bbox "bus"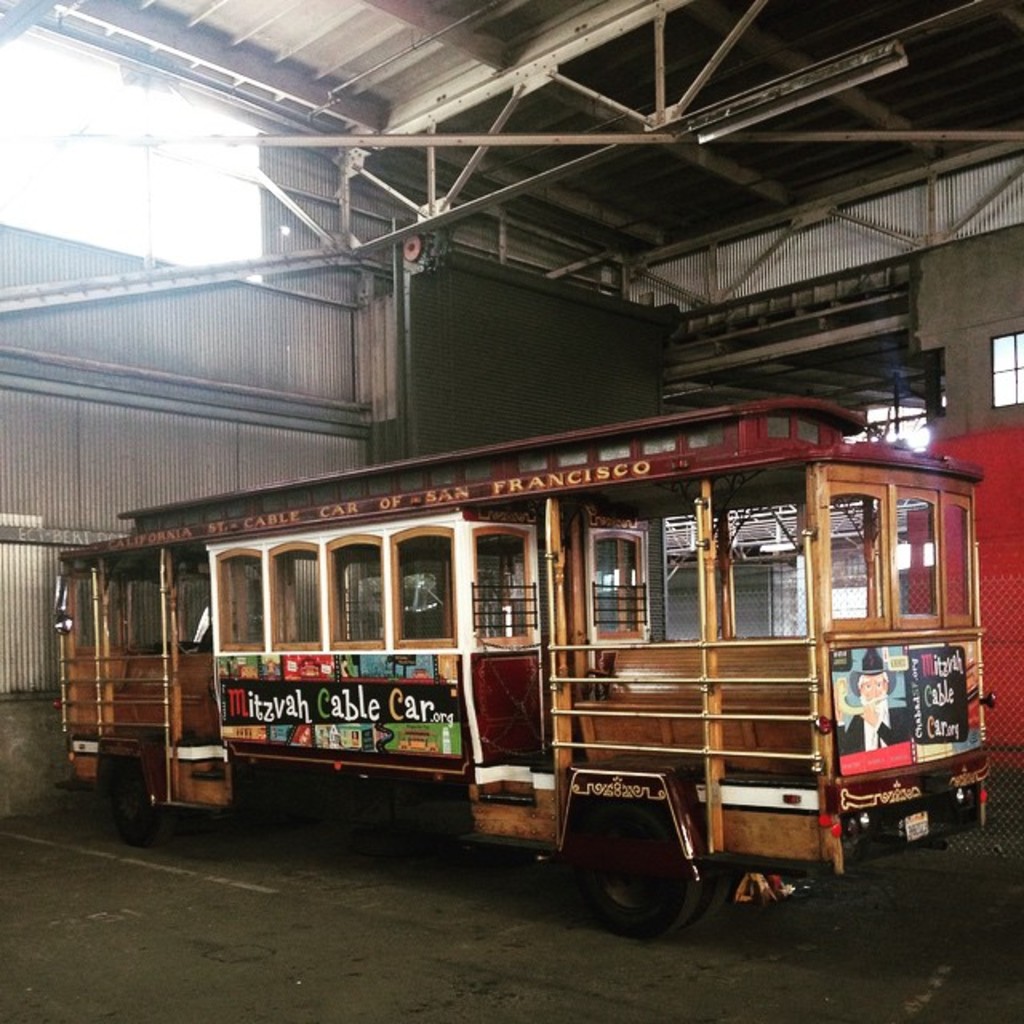
bbox=(53, 397, 986, 936)
